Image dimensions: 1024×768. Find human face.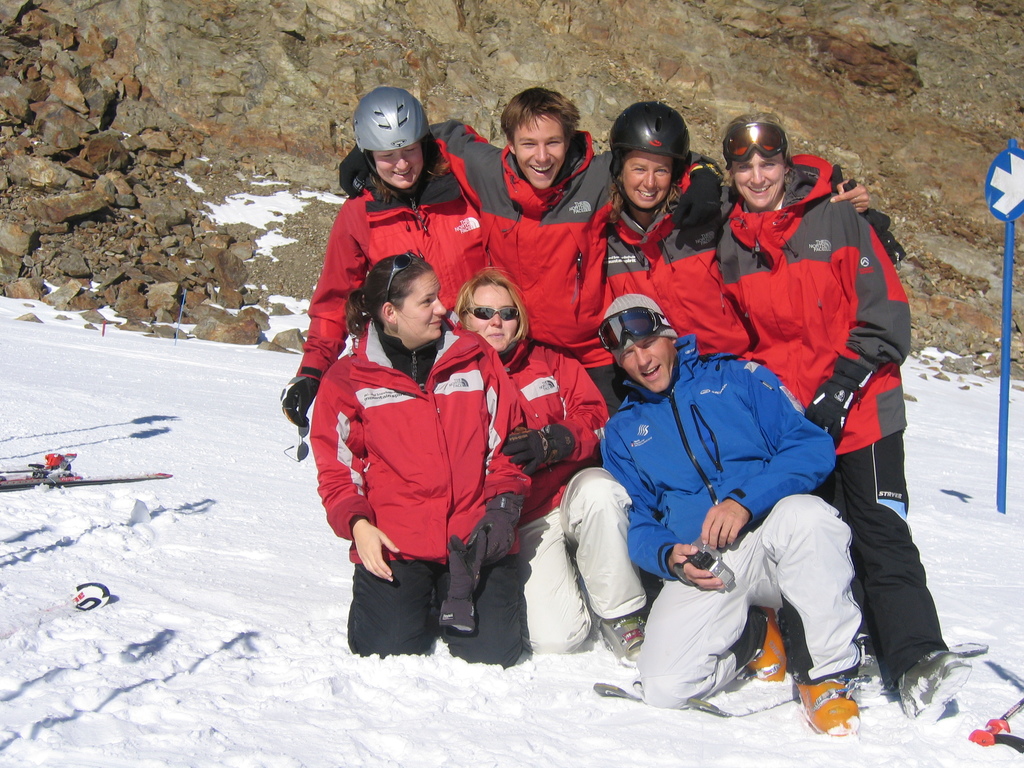
bbox(618, 335, 676, 394).
